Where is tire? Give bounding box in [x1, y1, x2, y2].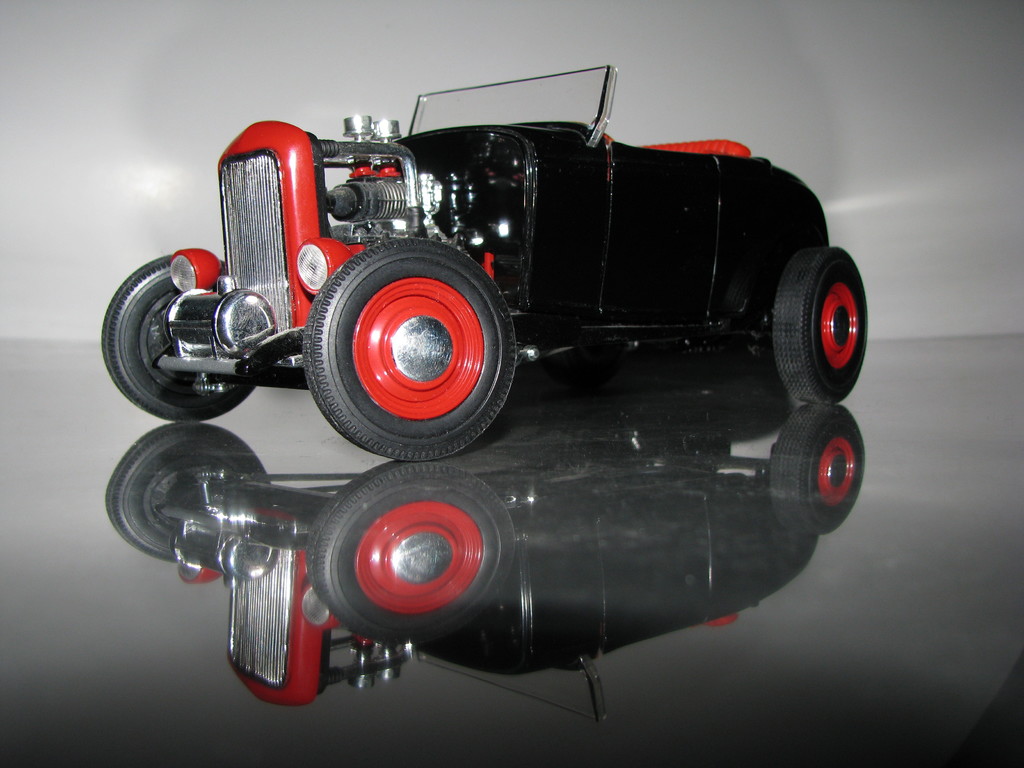
[772, 245, 868, 405].
